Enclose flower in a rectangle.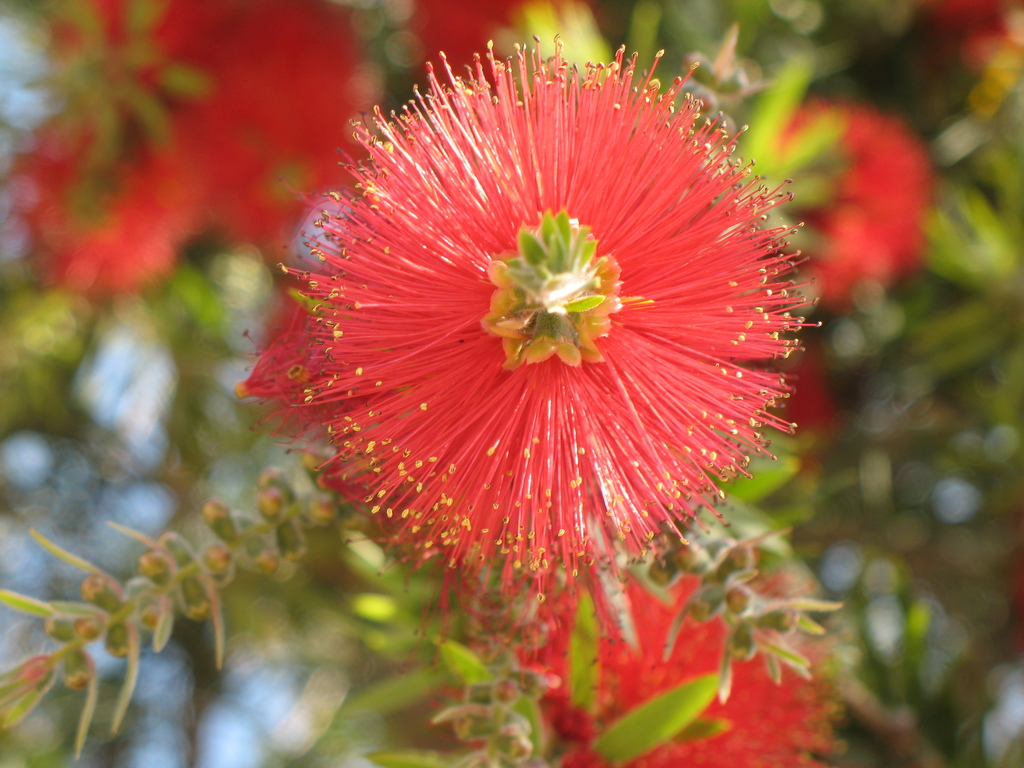
box(252, 51, 781, 602).
